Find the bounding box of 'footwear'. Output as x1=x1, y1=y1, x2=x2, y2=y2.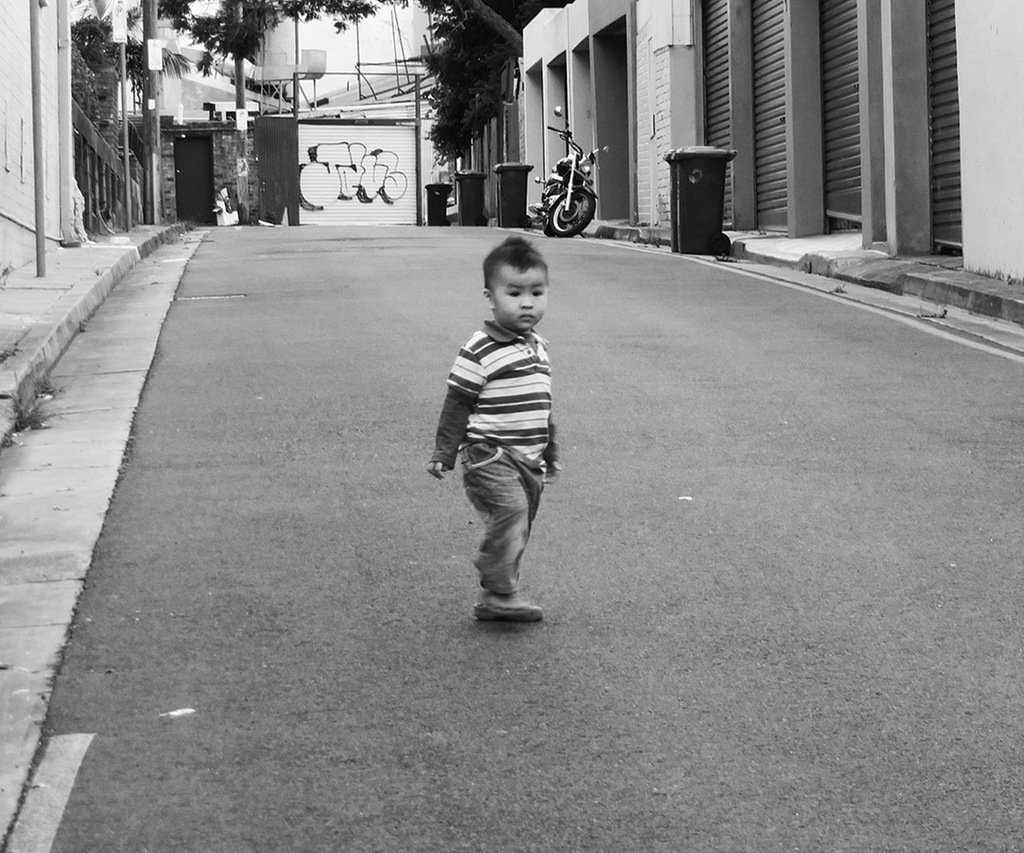
x1=475, y1=589, x2=546, y2=623.
